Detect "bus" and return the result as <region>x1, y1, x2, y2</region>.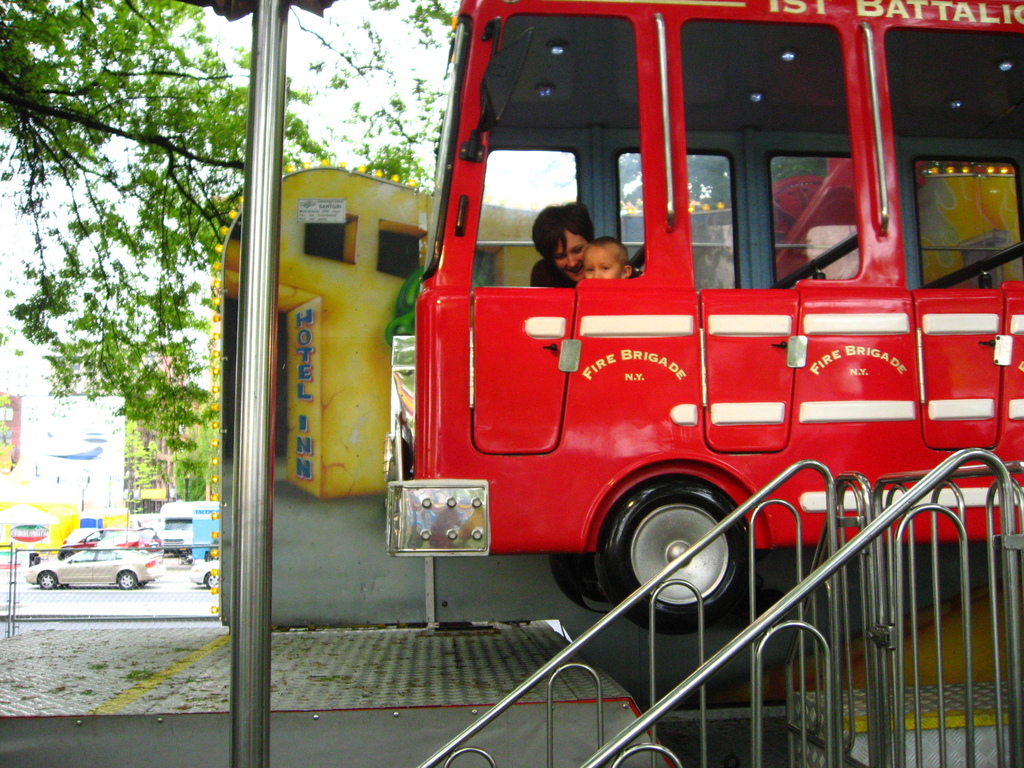
<region>161, 502, 194, 552</region>.
